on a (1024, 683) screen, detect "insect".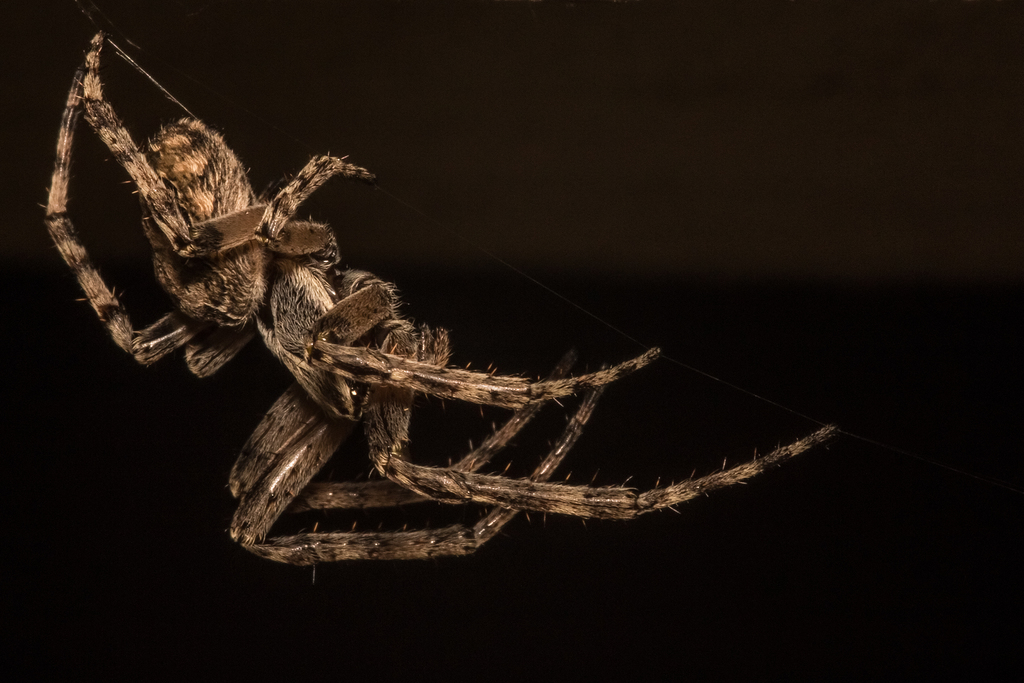
(37,25,844,578).
